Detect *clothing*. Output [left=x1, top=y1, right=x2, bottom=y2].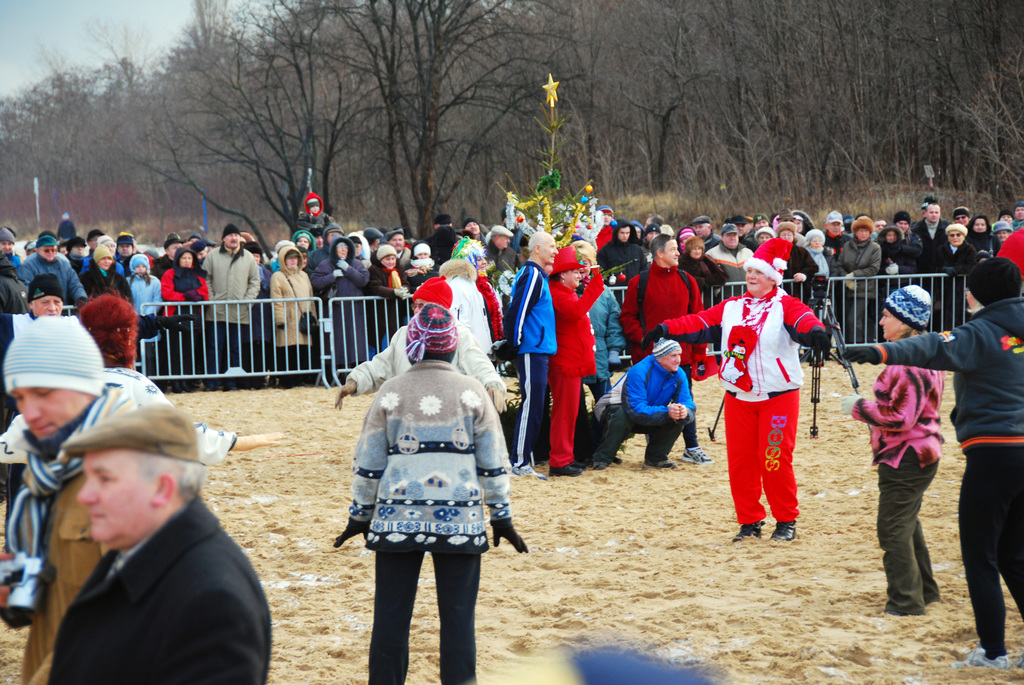
[left=367, top=258, right=406, bottom=353].
